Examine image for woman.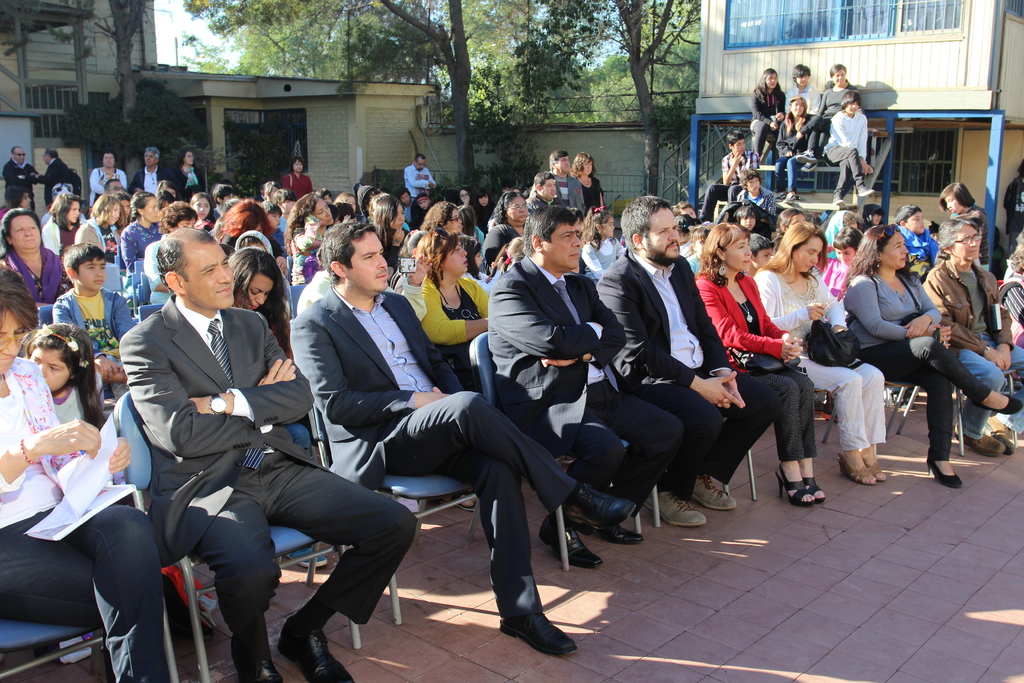
Examination result: (x1=840, y1=225, x2=1020, y2=486).
